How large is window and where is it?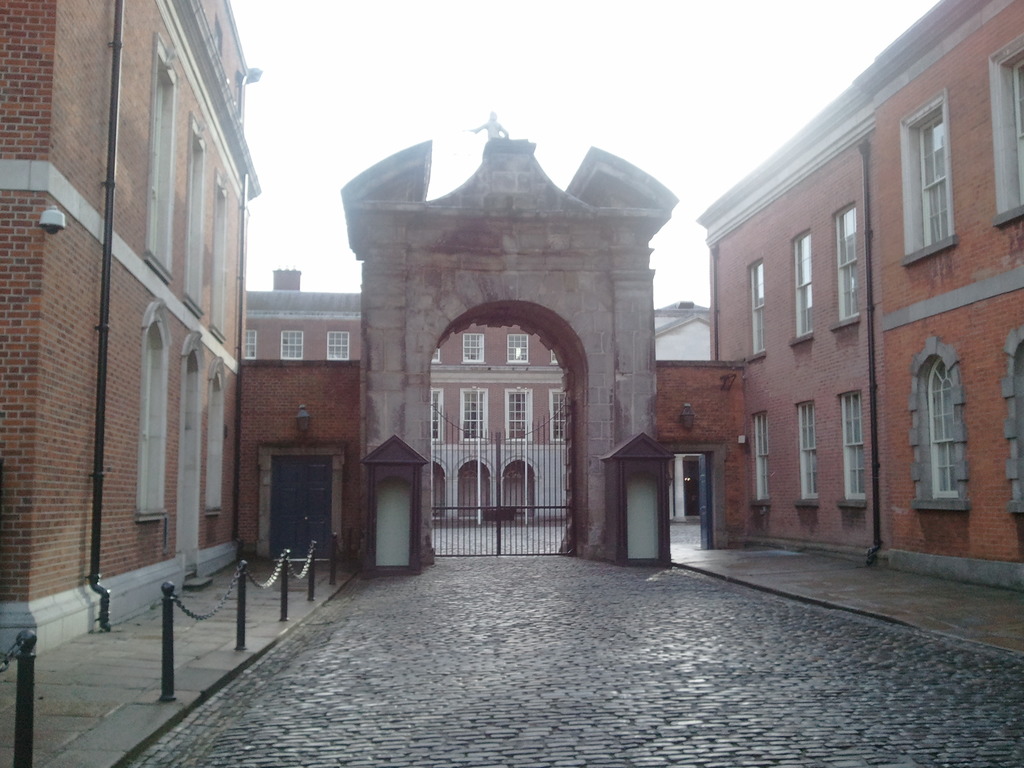
Bounding box: (208,178,232,331).
